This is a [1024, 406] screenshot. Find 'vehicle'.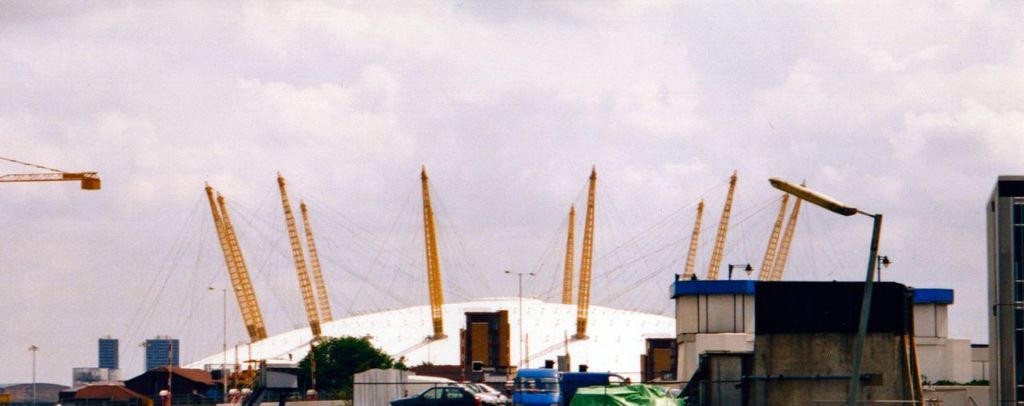
Bounding box: bbox(511, 362, 556, 405).
